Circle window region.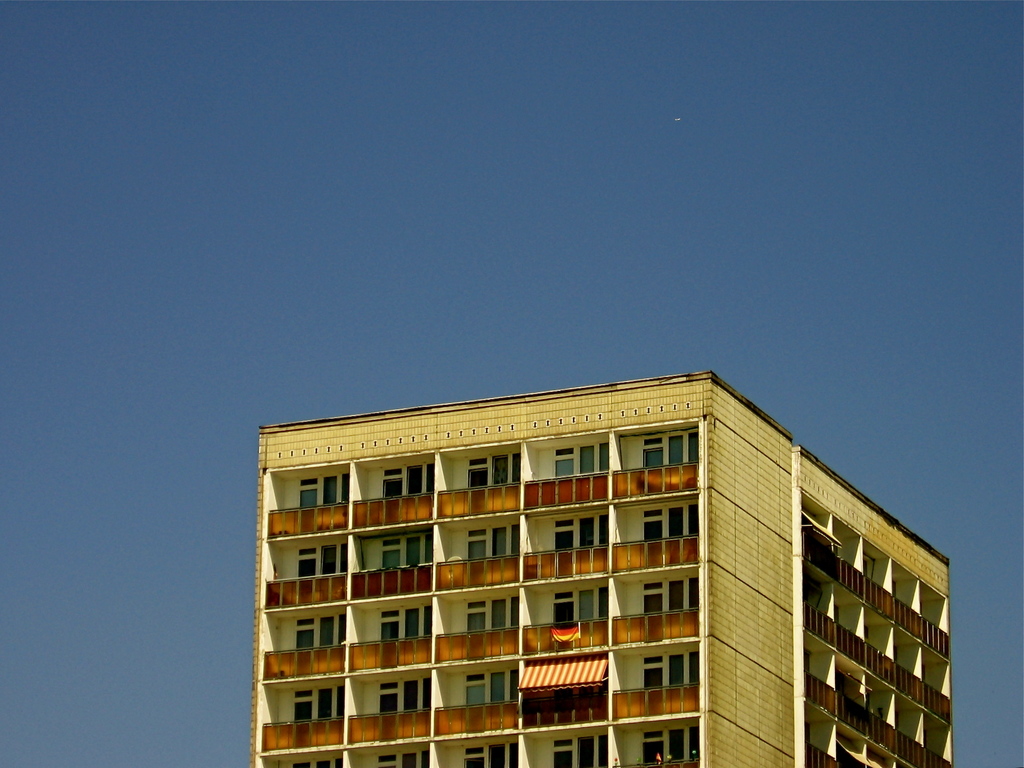
Region: bbox=(488, 742, 502, 767).
